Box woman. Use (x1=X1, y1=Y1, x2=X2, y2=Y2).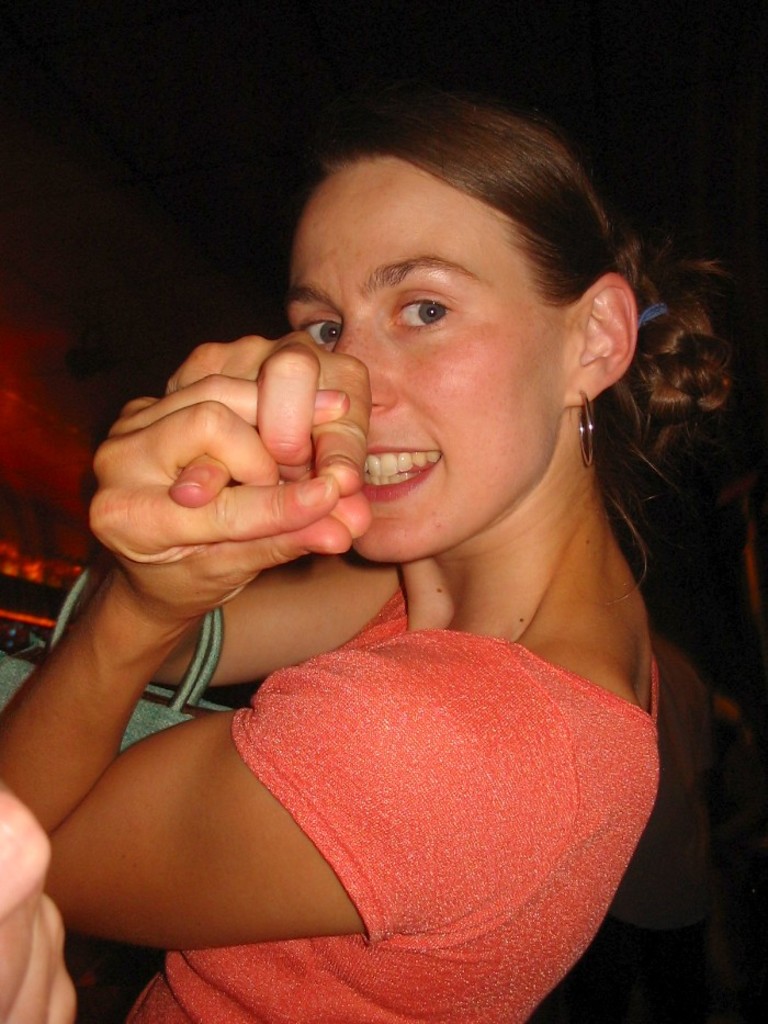
(x1=136, y1=75, x2=712, y2=1012).
